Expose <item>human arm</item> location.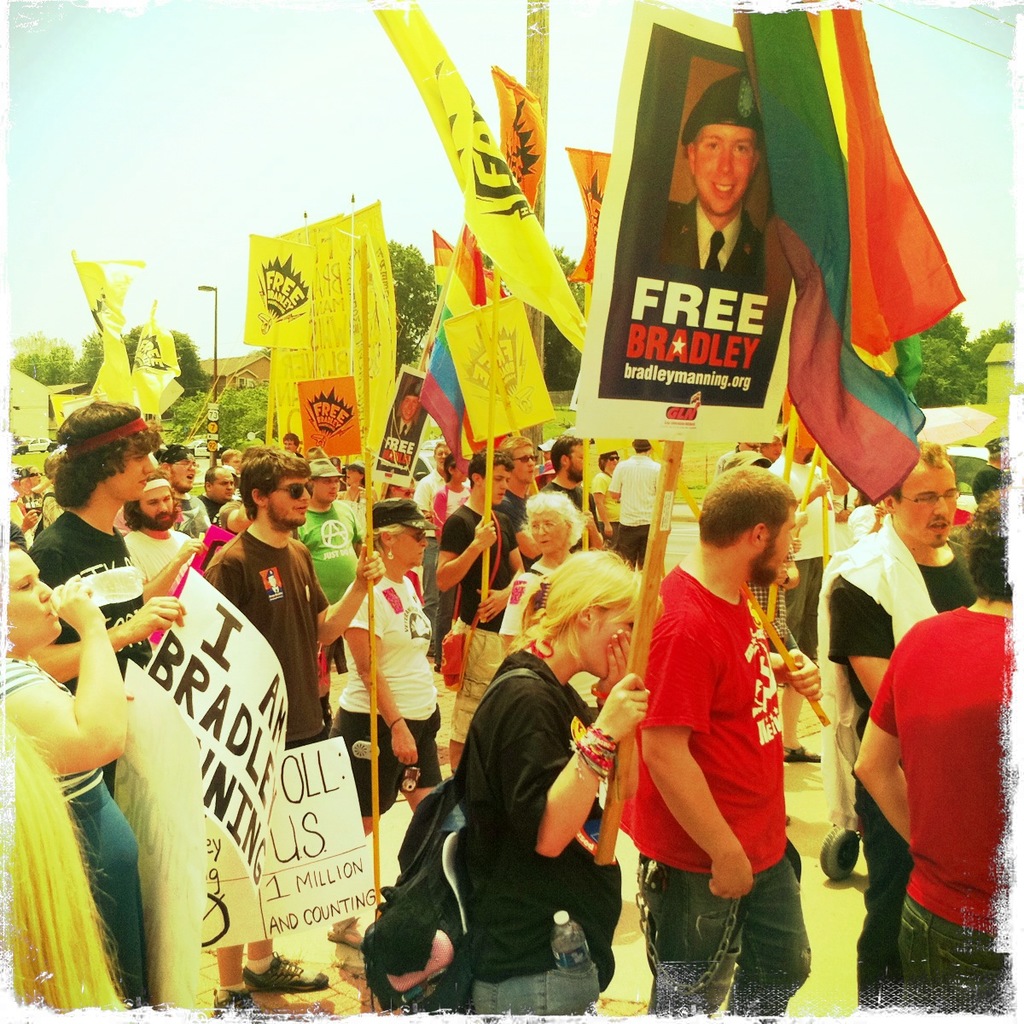
Exposed at left=466, top=516, right=528, bottom=626.
